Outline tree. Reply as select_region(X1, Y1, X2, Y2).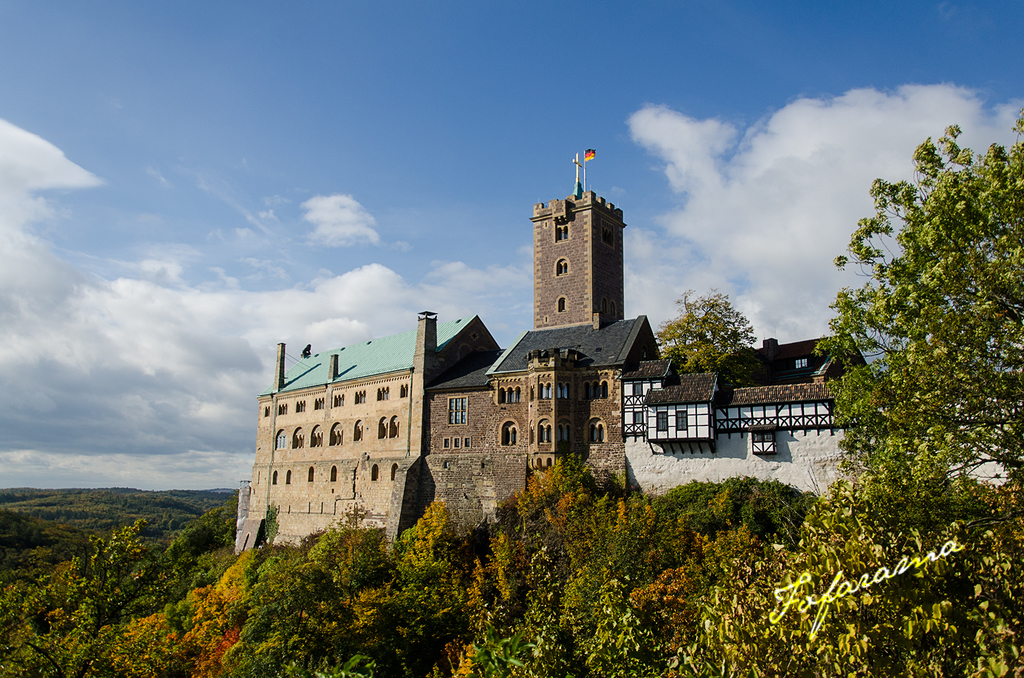
select_region(595, 491, 678, 640).
